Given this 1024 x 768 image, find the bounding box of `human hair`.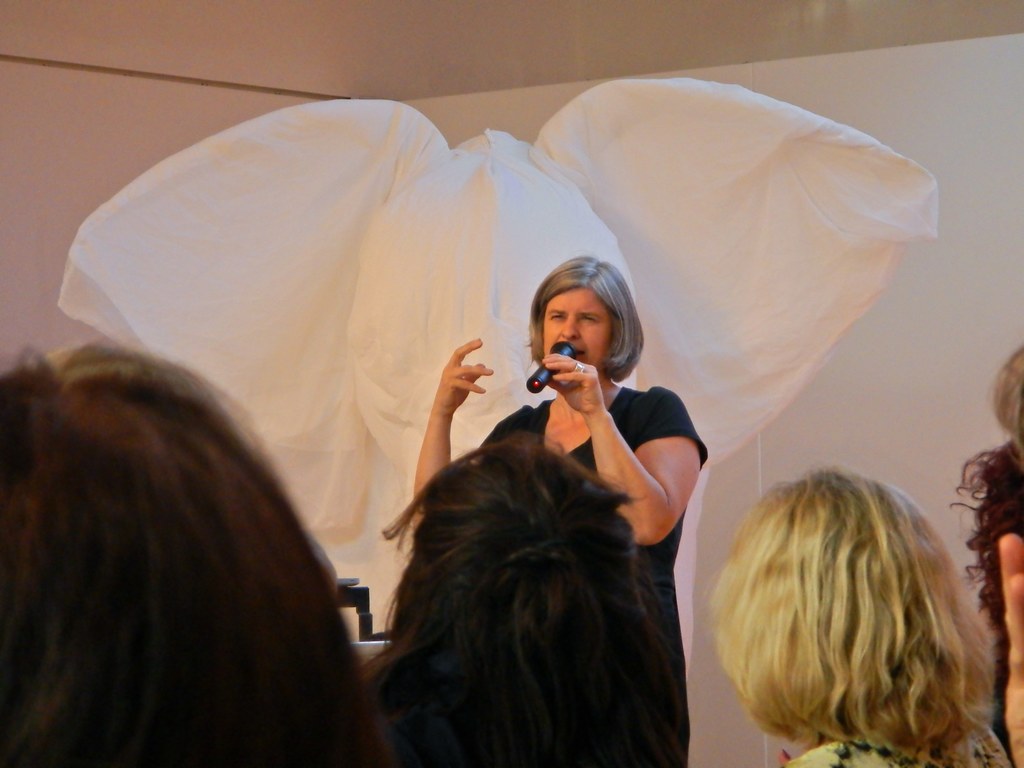
bbox=[0, 333, 394, 767].
